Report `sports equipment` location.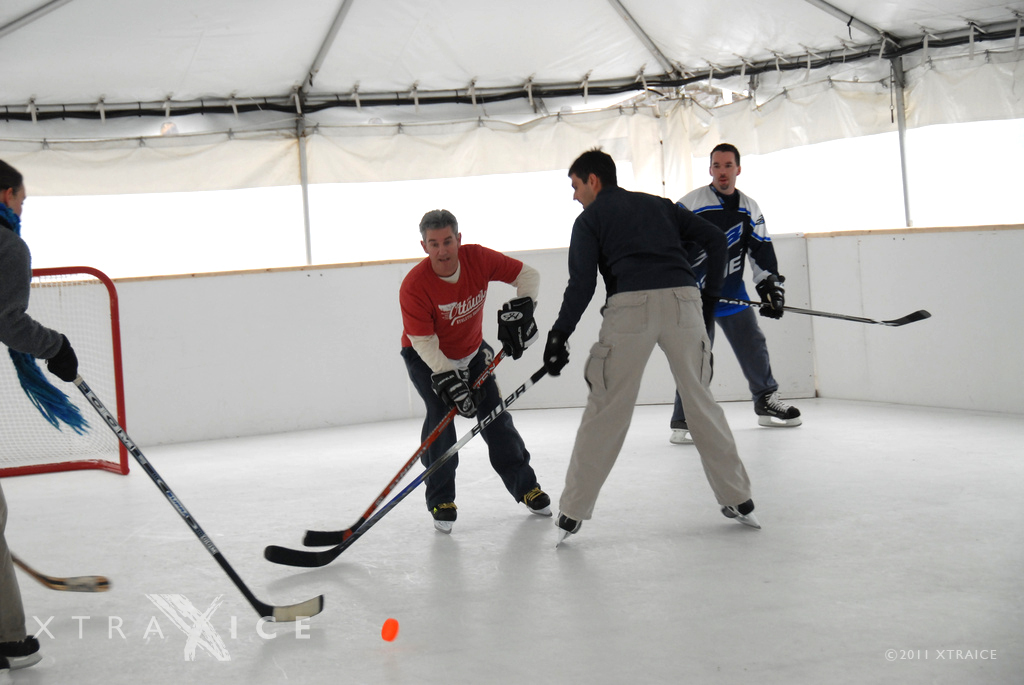
Report: 301,345,506,545.
